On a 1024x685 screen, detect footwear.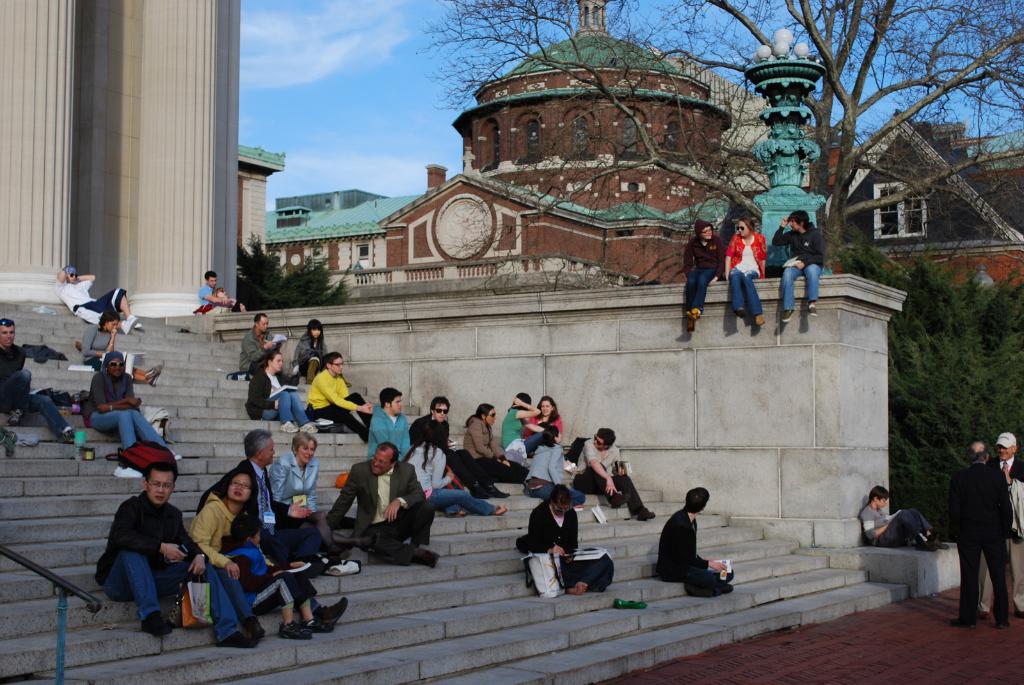
246,615,263,642.
